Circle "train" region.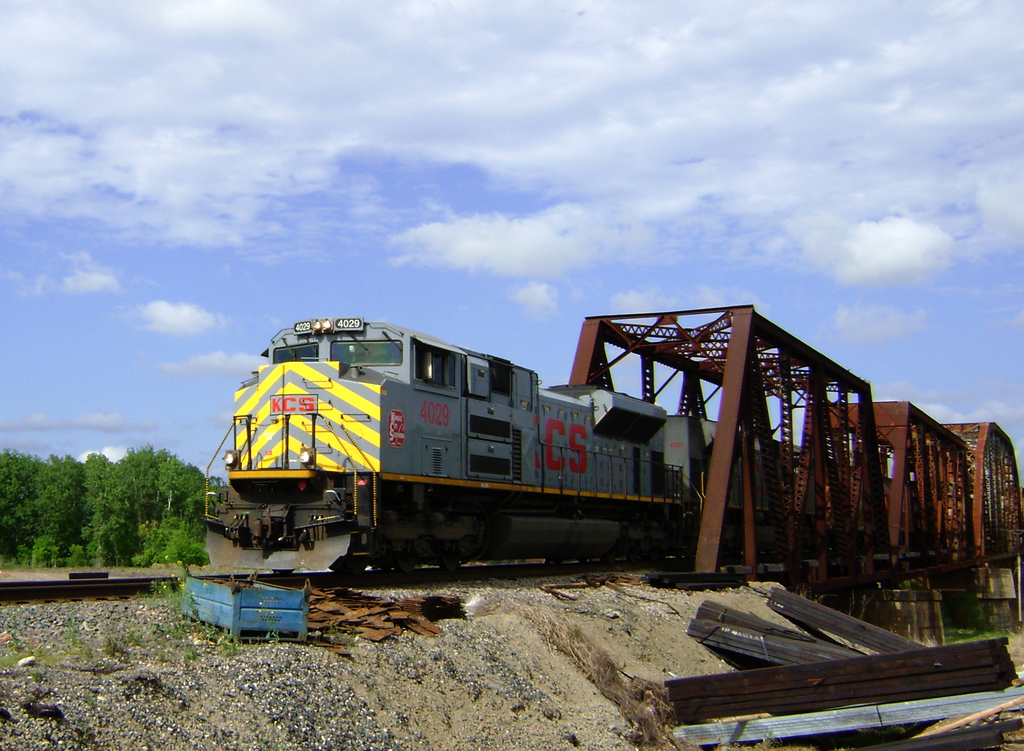
Region: locate(189, 317, 986, 578).
